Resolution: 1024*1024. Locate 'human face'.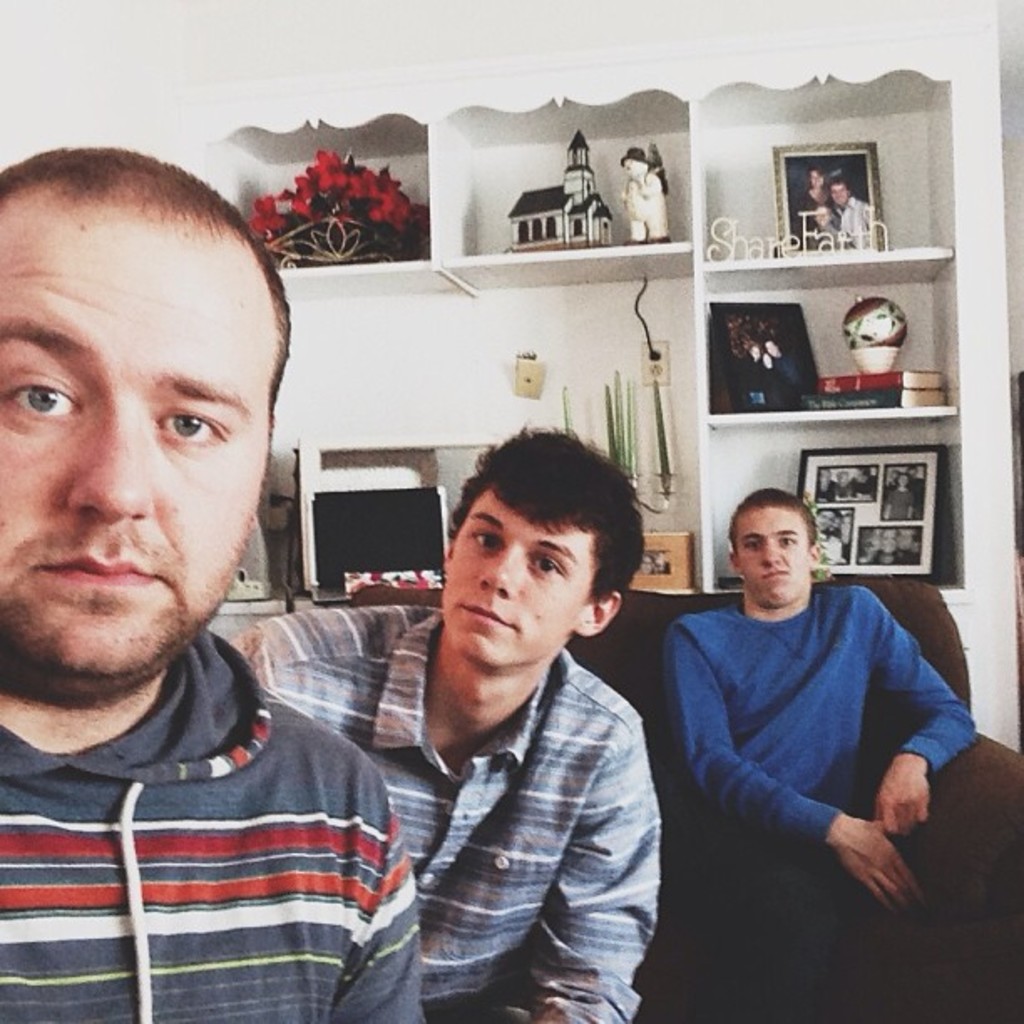
{"left": 806, "top": 166, "right": 828, "bottom": 191}.
